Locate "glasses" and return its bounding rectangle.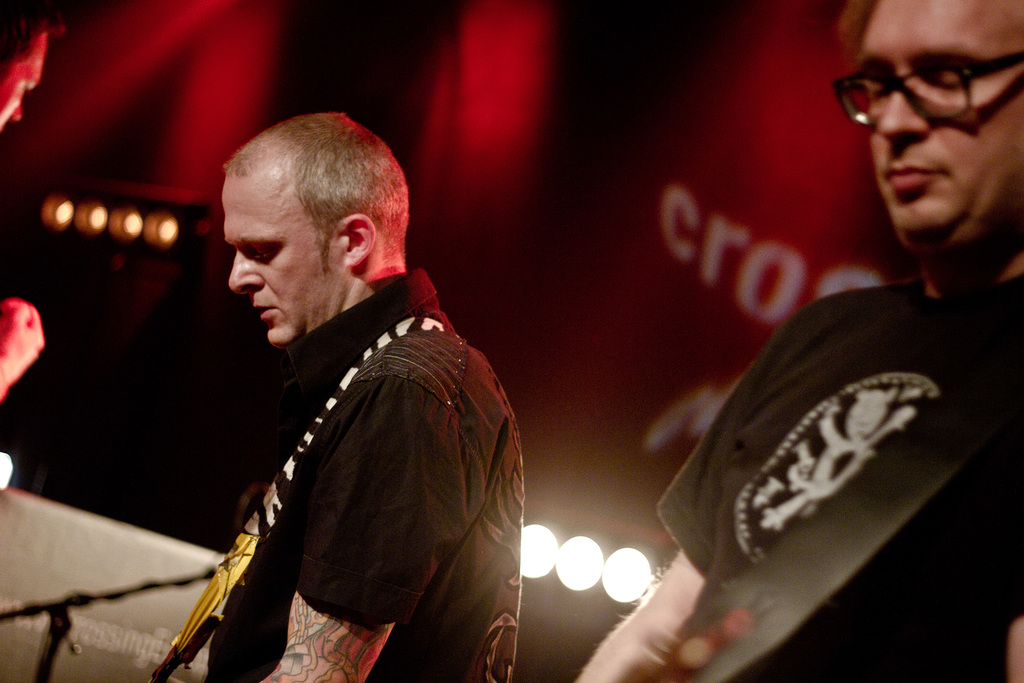
(x1=848, y1=60, x2=1018, y2=139).
